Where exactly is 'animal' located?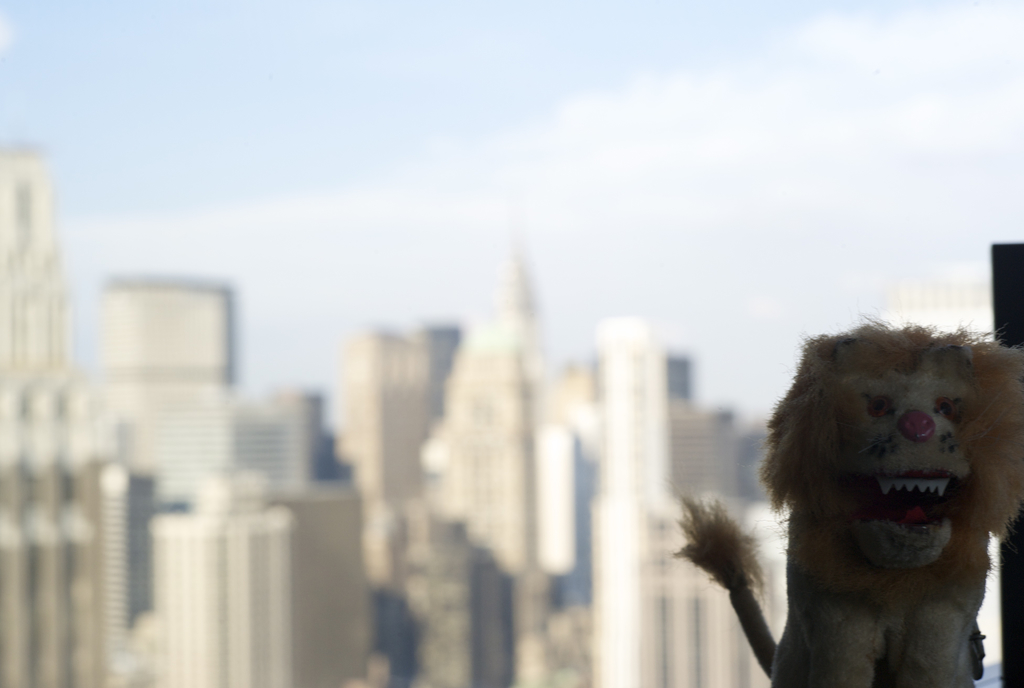
Its bounding box is box(681, 319, 1021, 687).
